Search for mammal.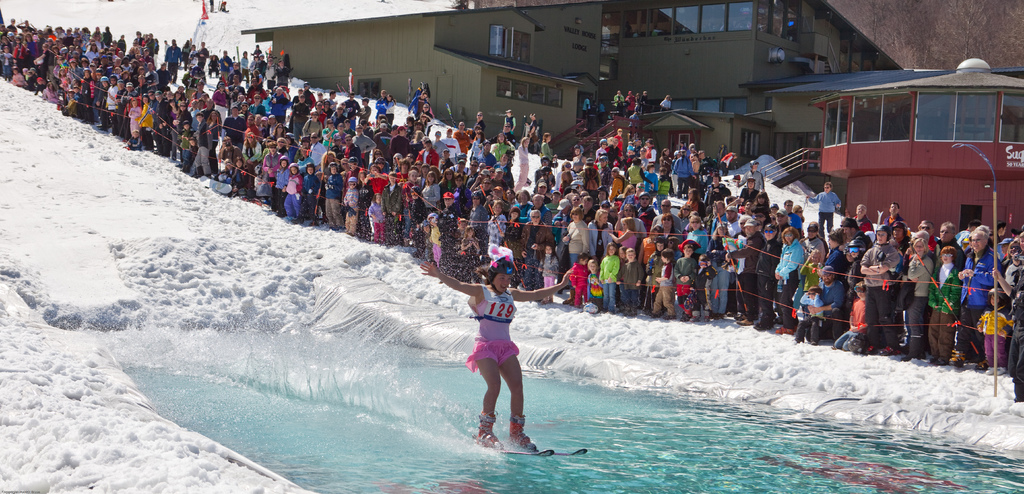
Found at <box>659,93,674,112</box>.
